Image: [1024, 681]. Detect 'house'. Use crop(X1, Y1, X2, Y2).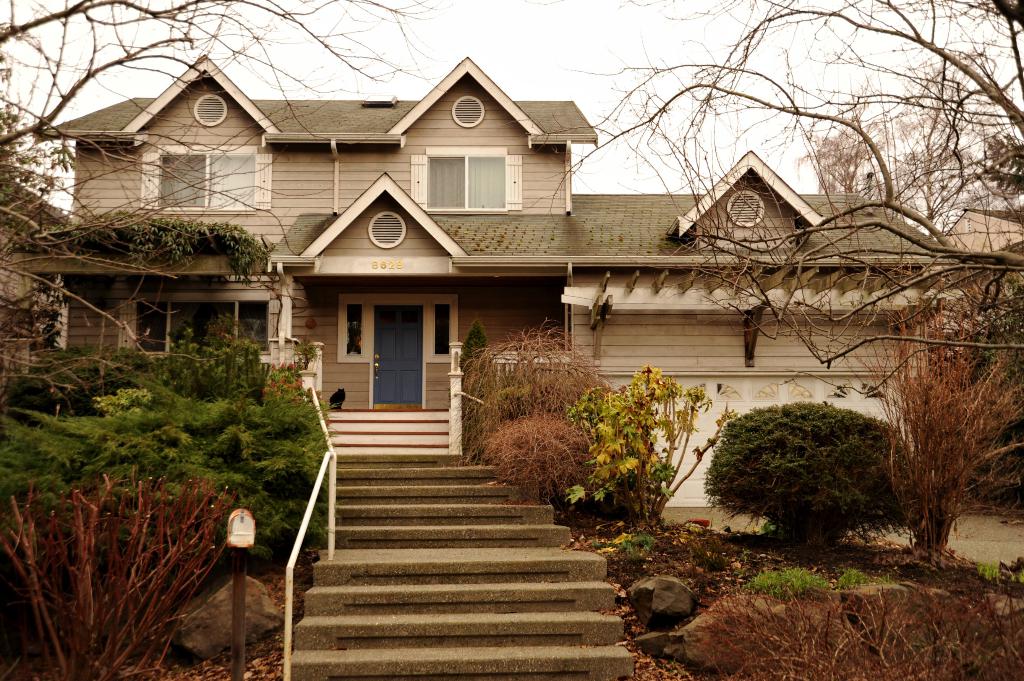
crop(0, 166, 72, 369).
